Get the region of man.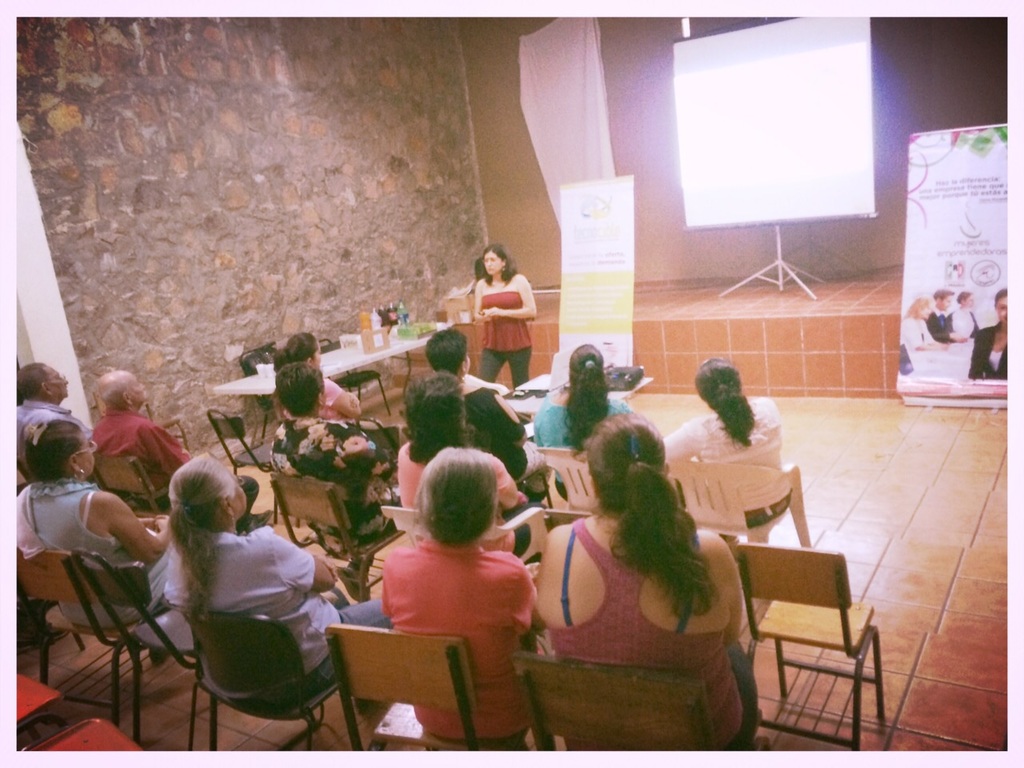
bbox=[13, 362, 91, 455].
